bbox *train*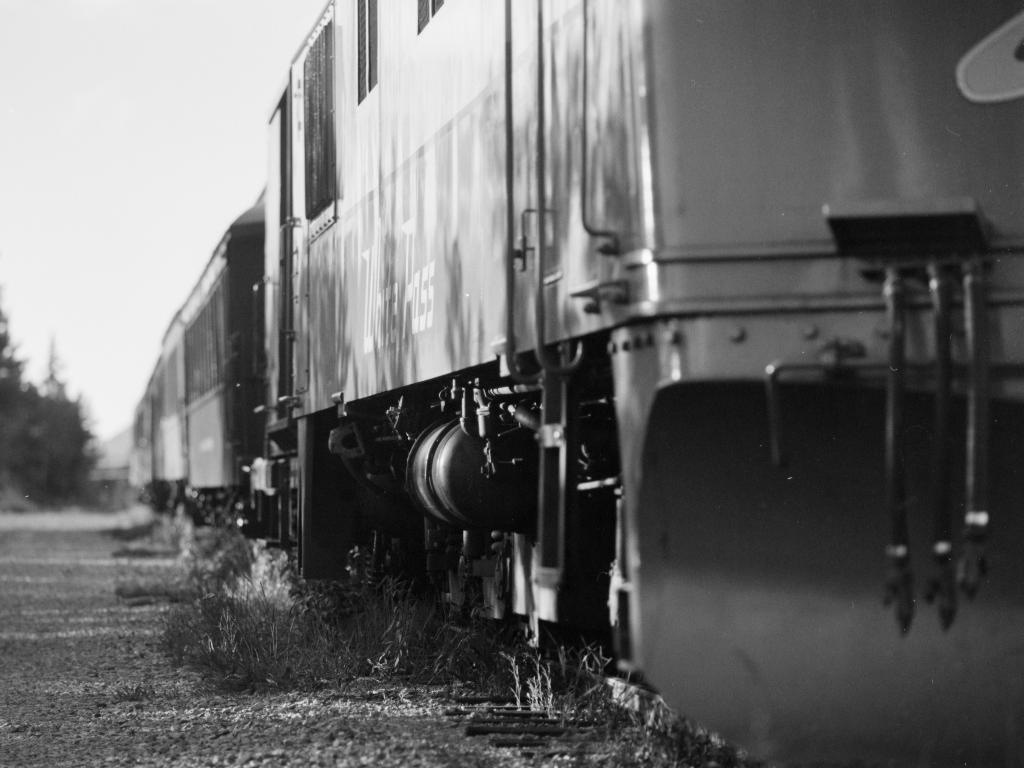
129, 0, 1023, 767
